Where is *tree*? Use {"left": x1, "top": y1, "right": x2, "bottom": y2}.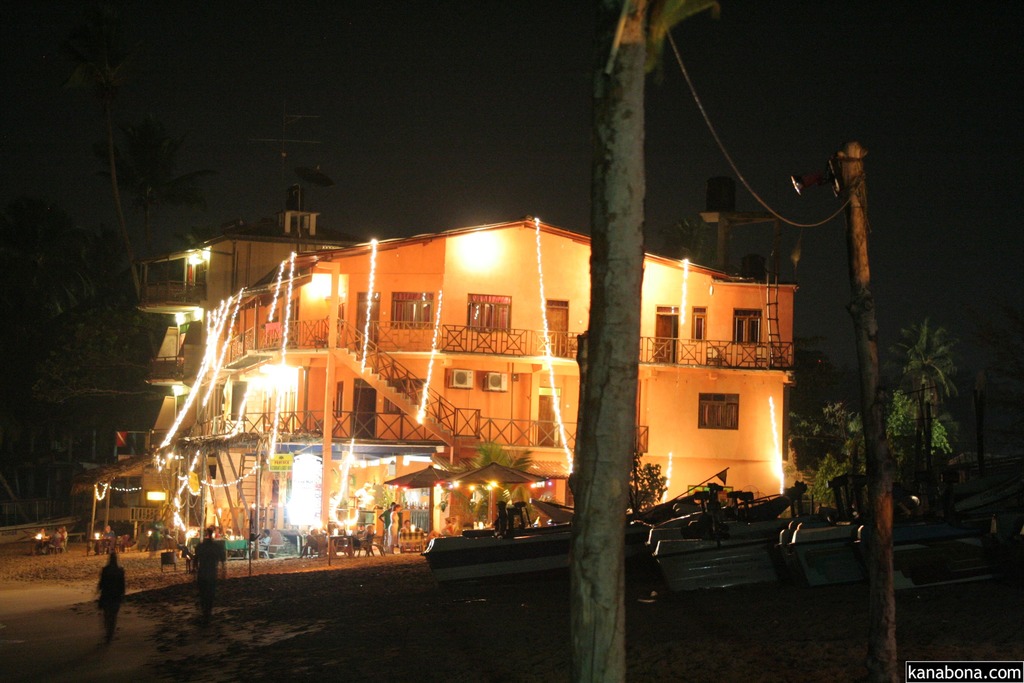
{"left": 541, "top": 0, "right": 701, "bottom": 682}.
